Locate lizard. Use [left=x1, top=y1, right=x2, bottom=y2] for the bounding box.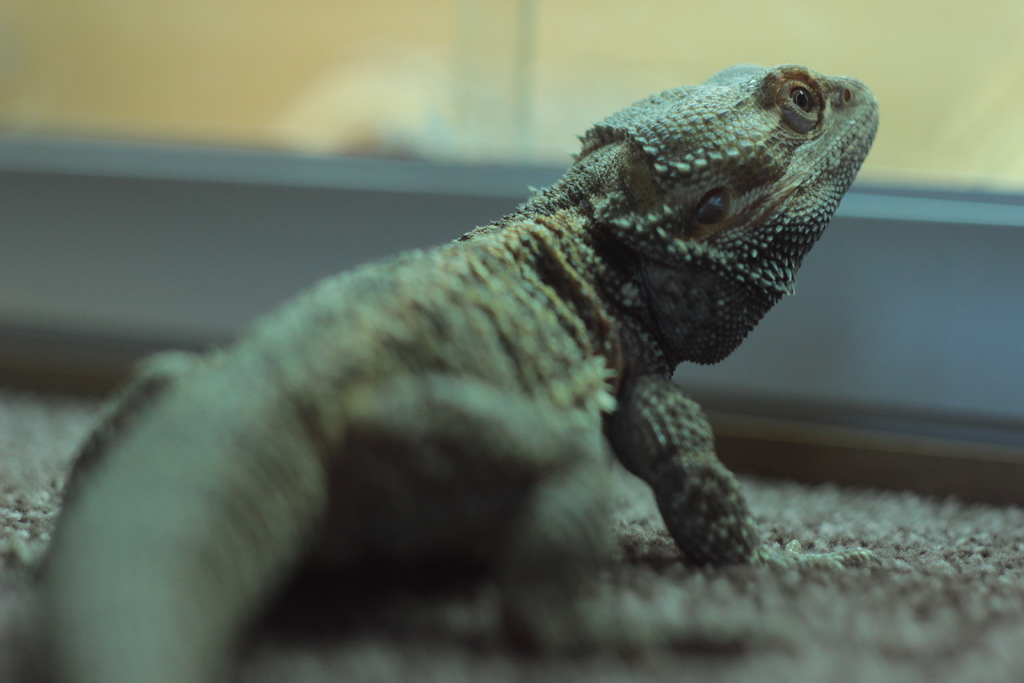
[left=82, top=84, right=909, bottom=677].
